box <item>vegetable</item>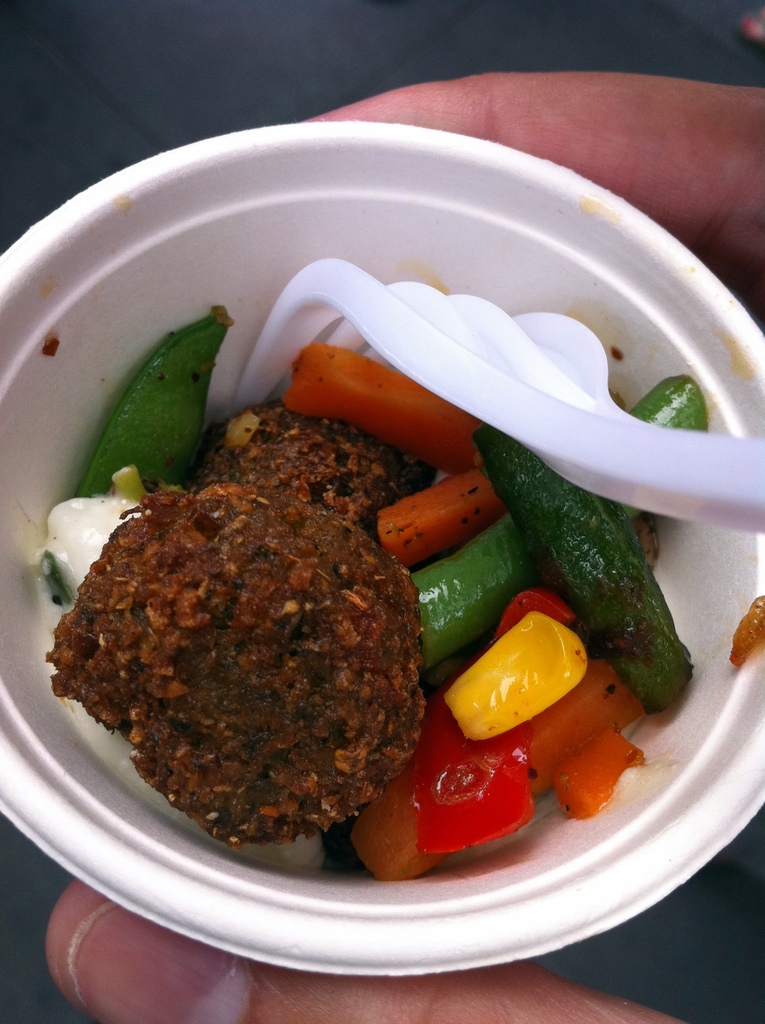
281 344 488 474
